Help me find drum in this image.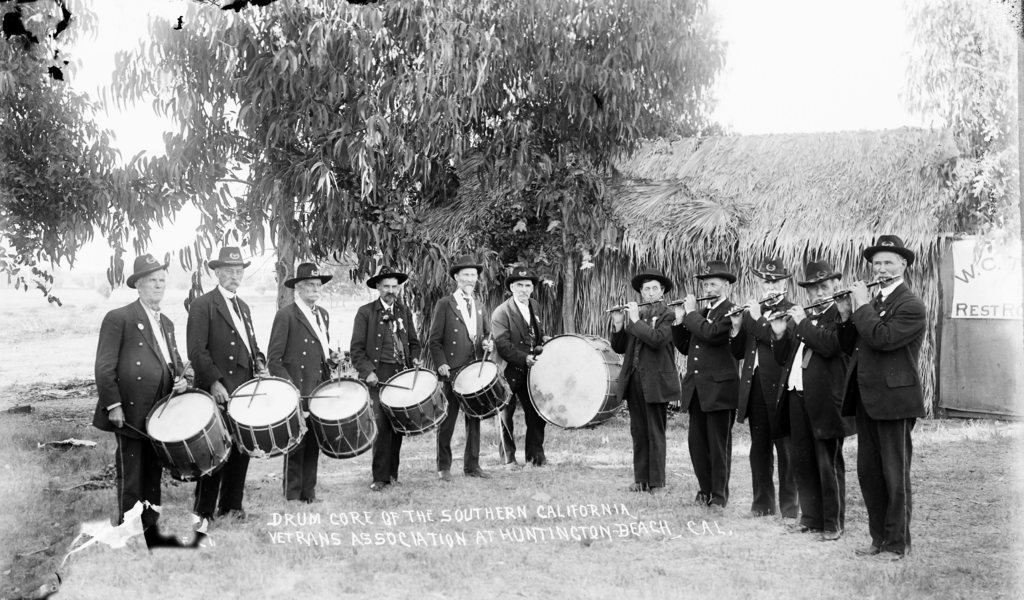
Found it: bbox(307, 373, 380, 452).
